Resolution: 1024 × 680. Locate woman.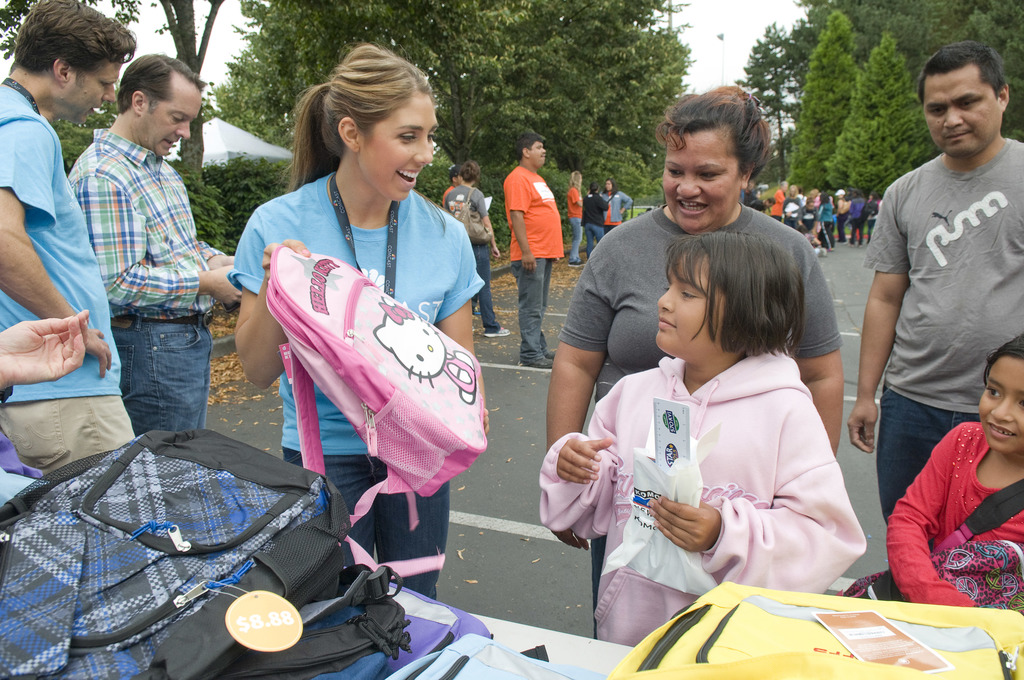
box=[442, 158, 510, 337].
